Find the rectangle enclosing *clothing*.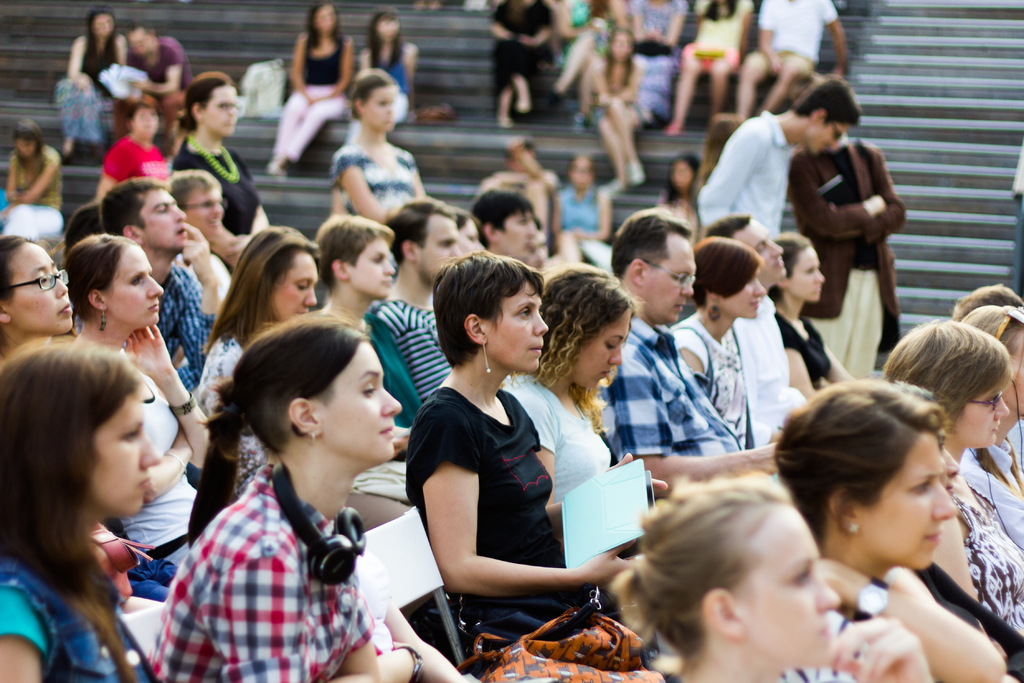
(left=131, top=33, right=191, bottom=157).
